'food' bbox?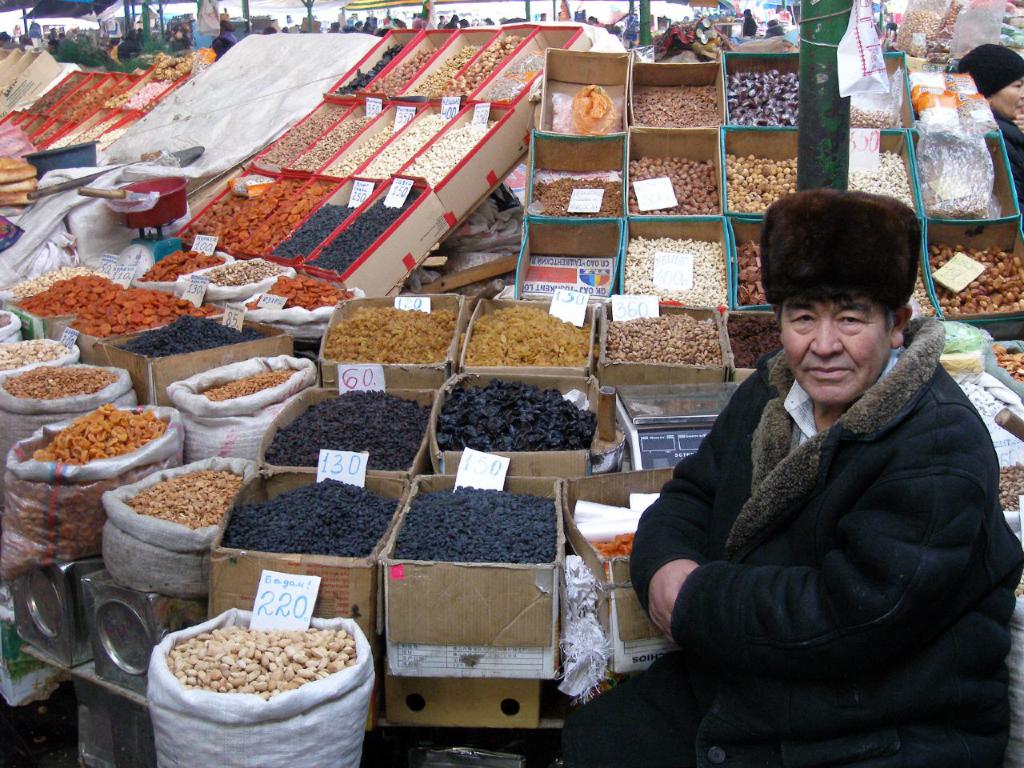
2:402:187:583
